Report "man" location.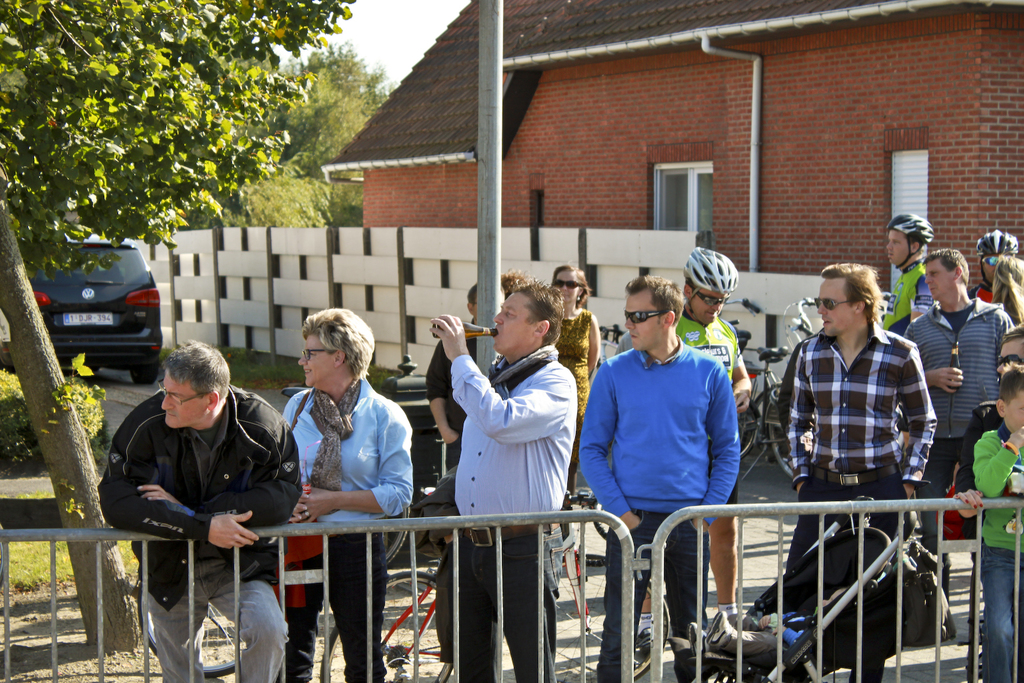
Report: [634, 244, 753, 670].
